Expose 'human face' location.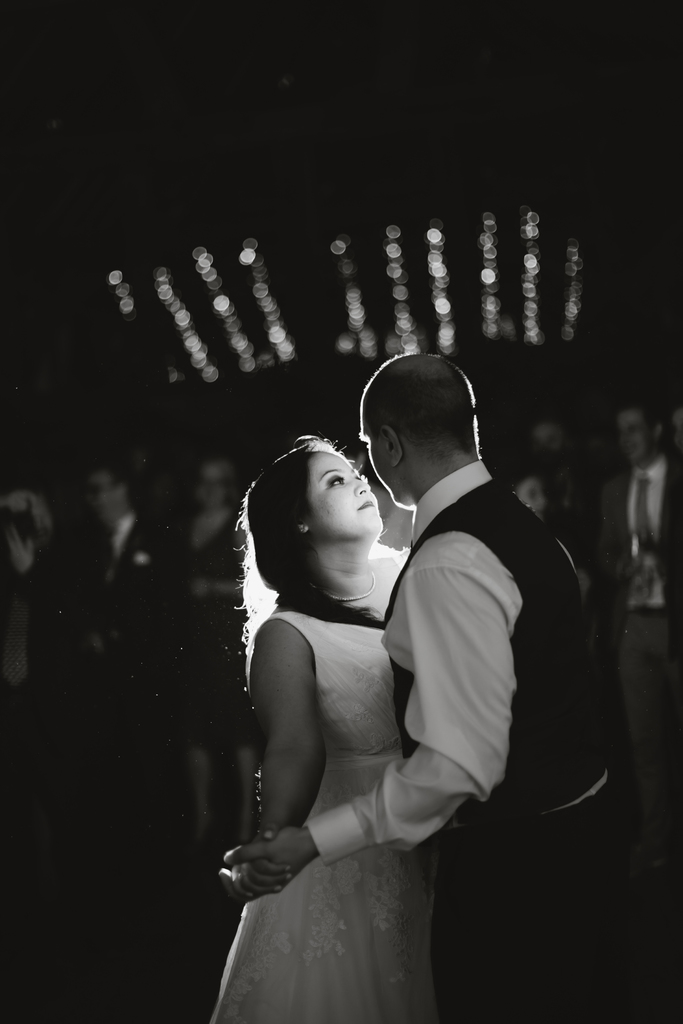
Exposed at bbox=[306, 451, 377, 531].
